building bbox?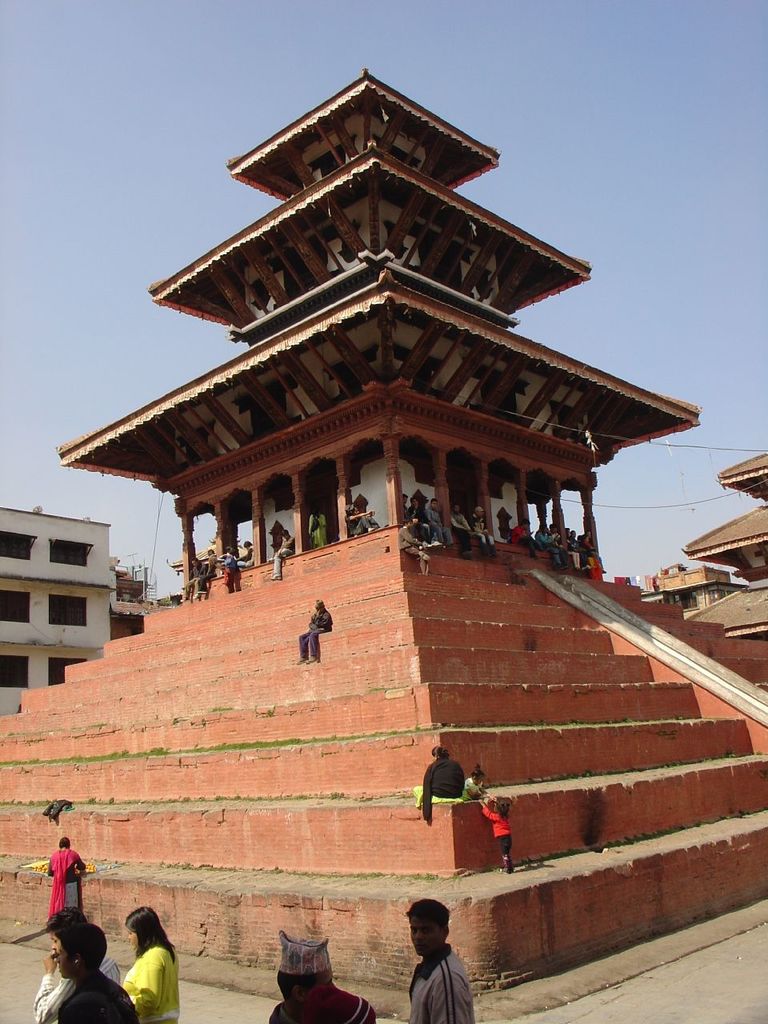
(x1=644, y1=565, x2=732, y2=612)
